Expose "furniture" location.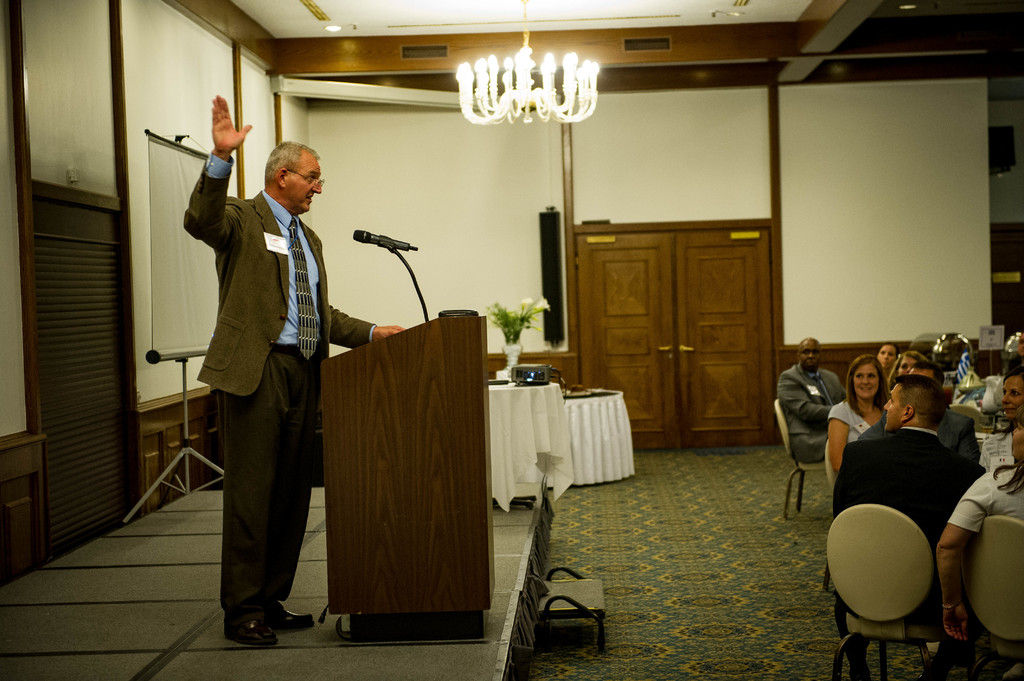
Exposed at box(965, 512, 1023, 680).
